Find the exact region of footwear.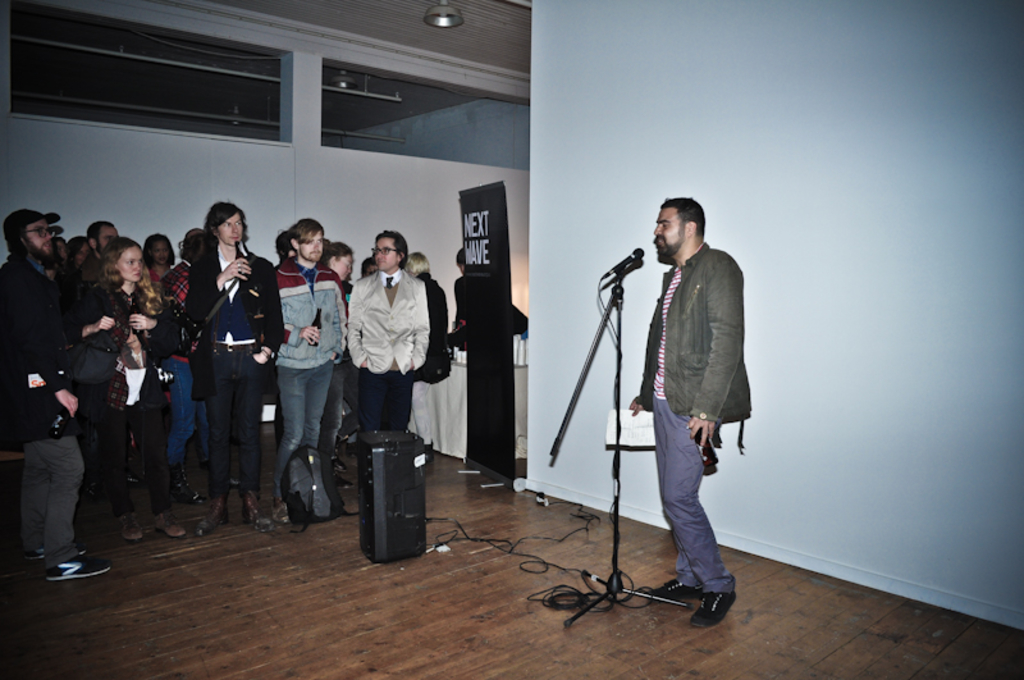
Exact region: box=[657, 571, 736, 638].
